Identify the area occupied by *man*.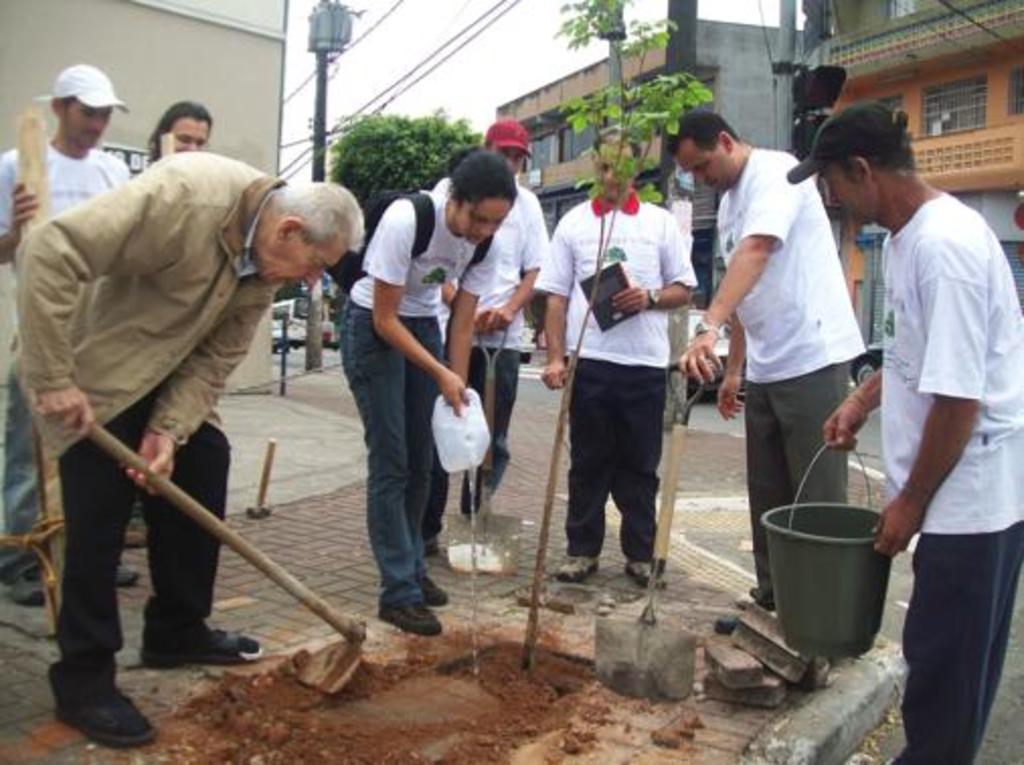
Area: {"left": 814, "top": 105, "right": 1022, "bottom": 763}.
